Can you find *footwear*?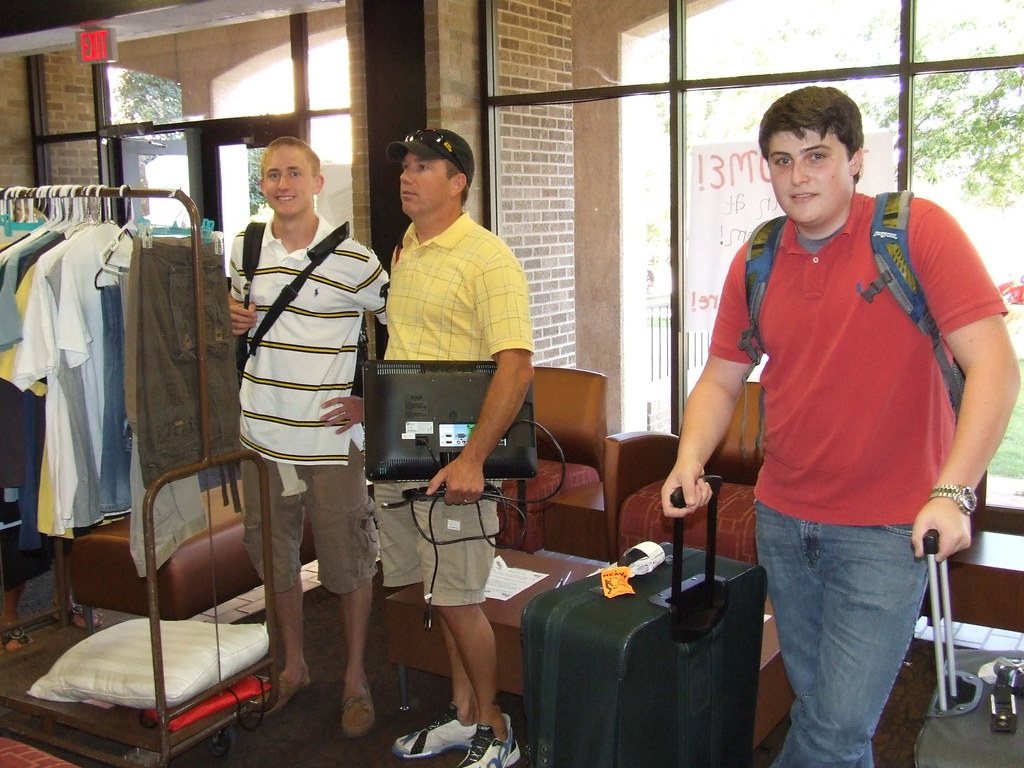
Yes, bounding box: left=456, top=712, right=520, bottom=767.
